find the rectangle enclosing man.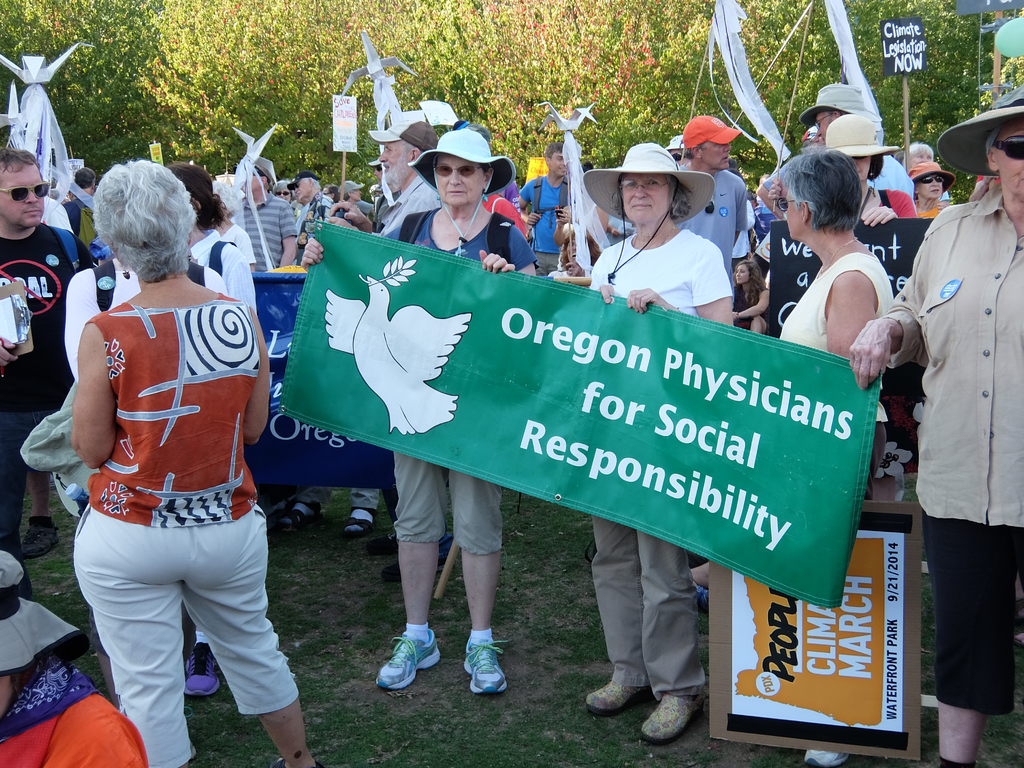
box=[797, 84, 915, 197].
